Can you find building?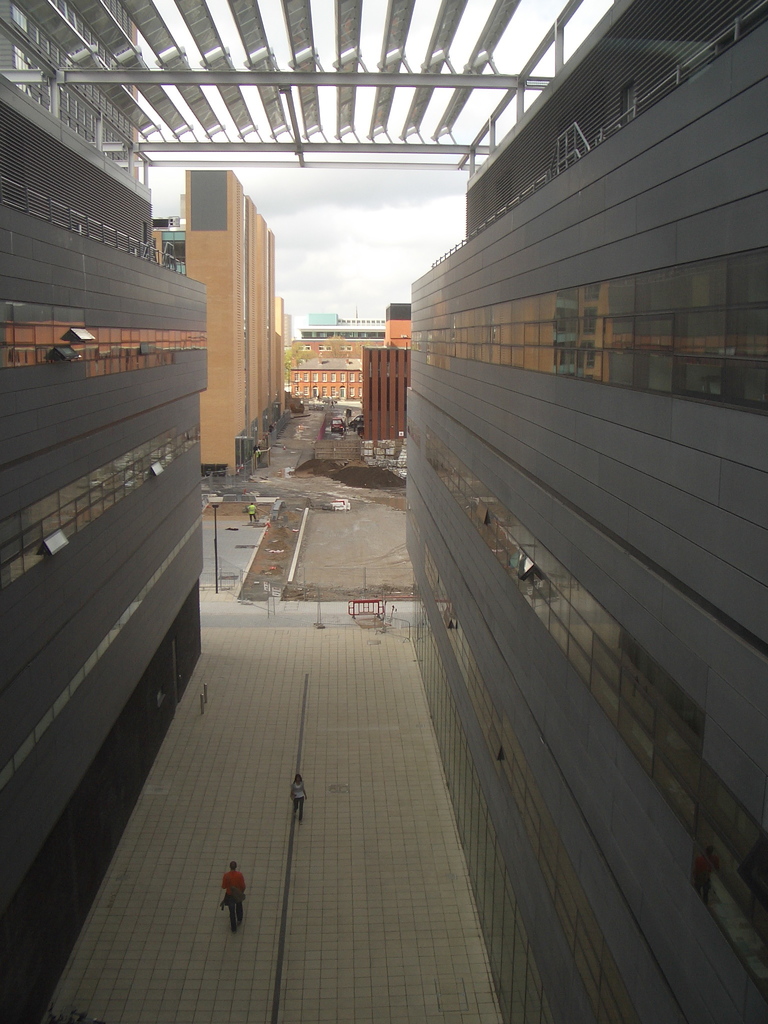
Yes, bounding box: <region>359, 345, 412, 442</region>.
